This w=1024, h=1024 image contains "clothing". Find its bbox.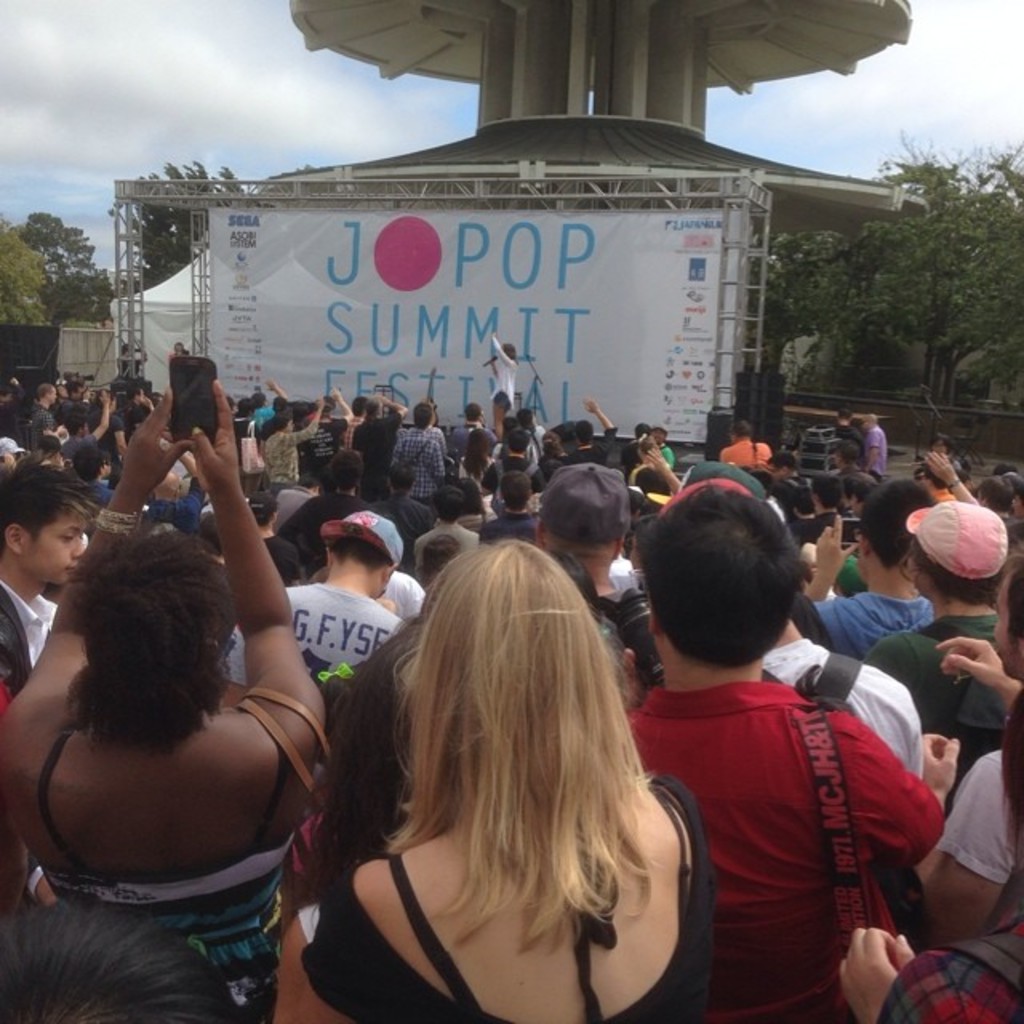
[x1=822, y1=595, x2=934, y2=662].
